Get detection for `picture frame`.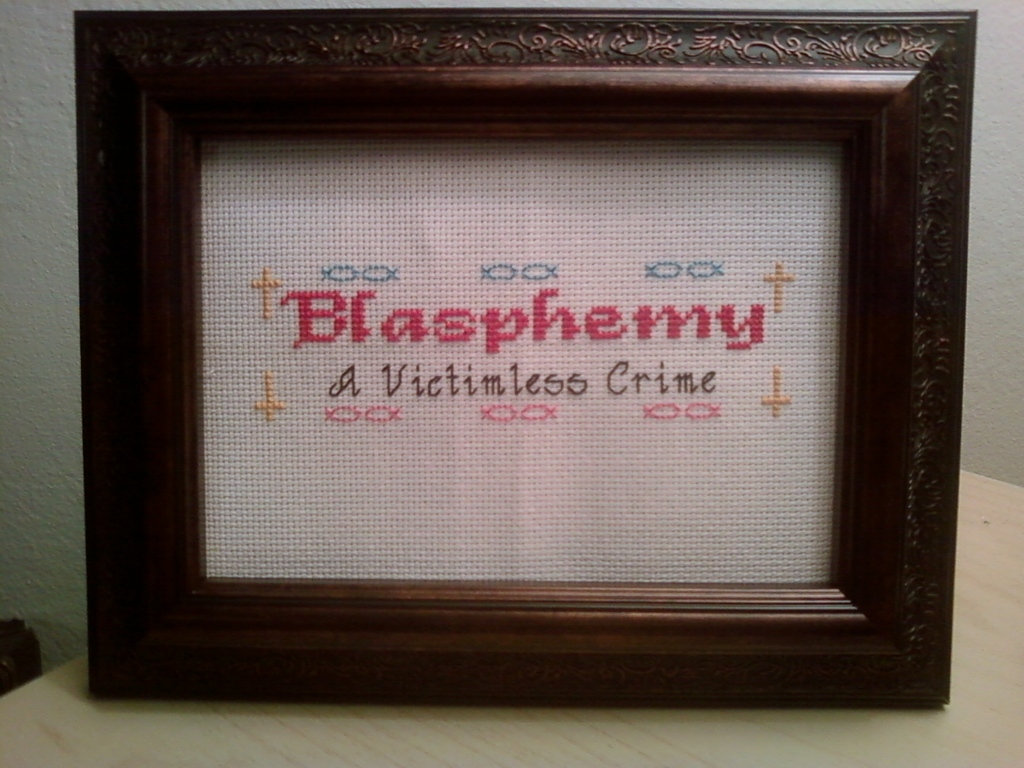
Detection: crop(71, 5, 978, 711).
